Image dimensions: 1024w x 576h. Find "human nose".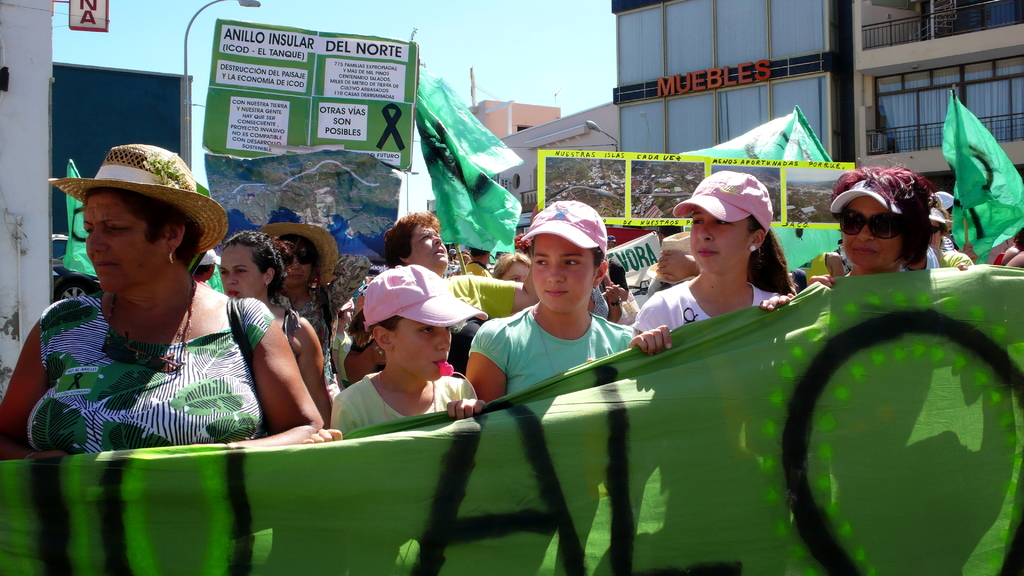
(433, 238, 444, 247).
